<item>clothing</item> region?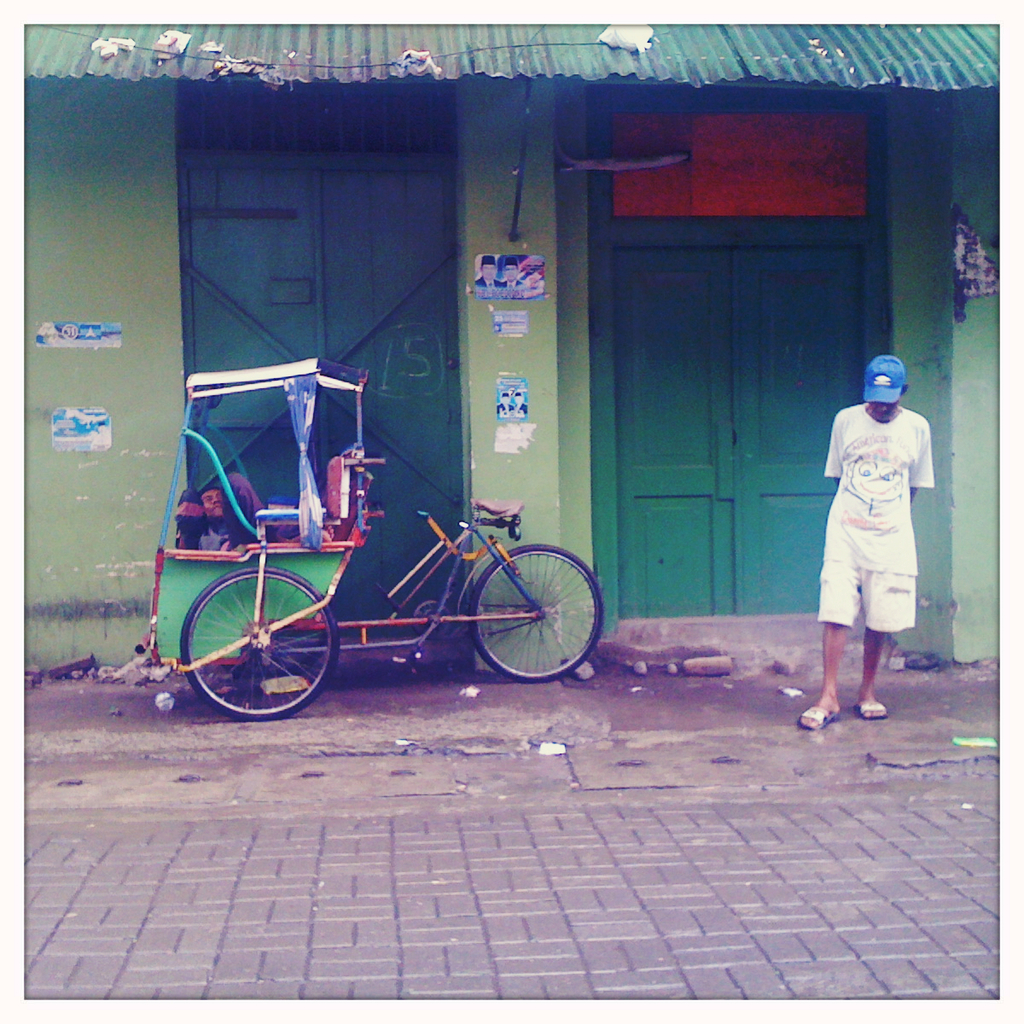
811:341:949:698
